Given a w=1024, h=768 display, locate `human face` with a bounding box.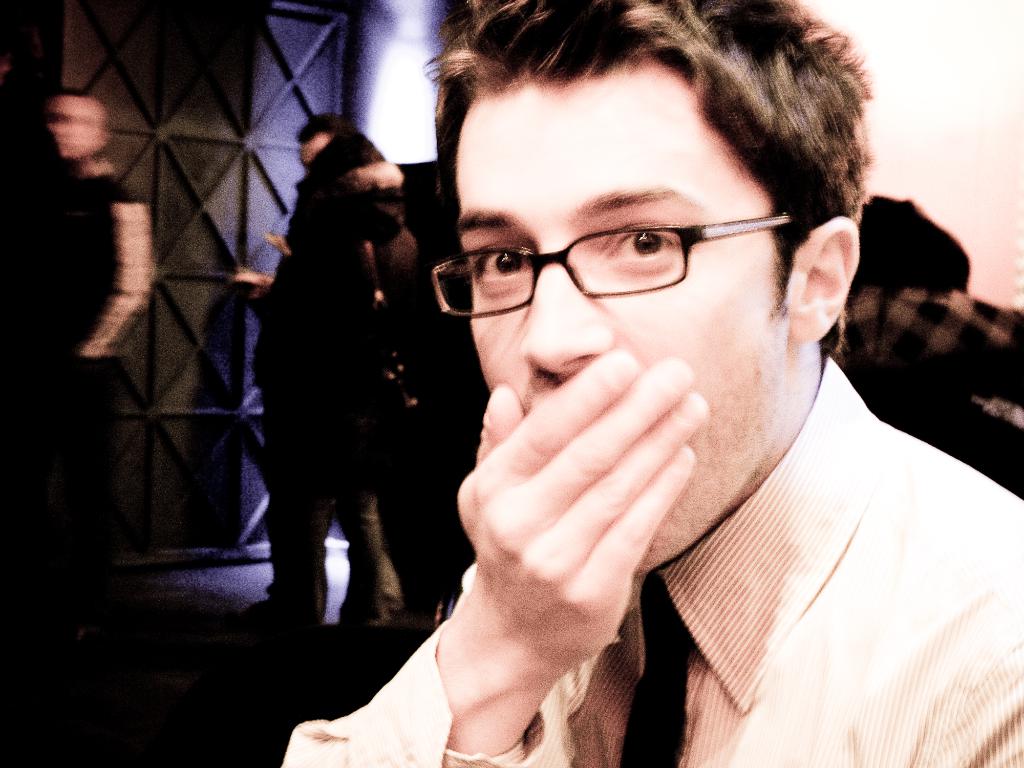
Located: <region>50, 98, 99, 156</region>.
